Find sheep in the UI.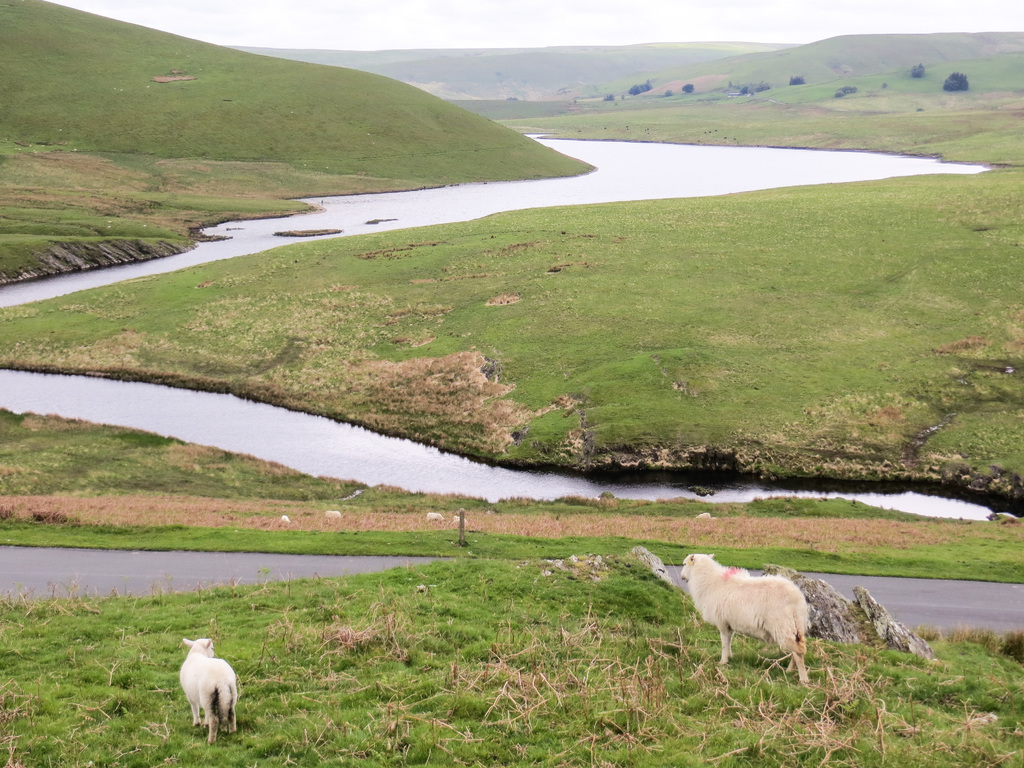
UI element at Rect(177, 637, 239, 746).
